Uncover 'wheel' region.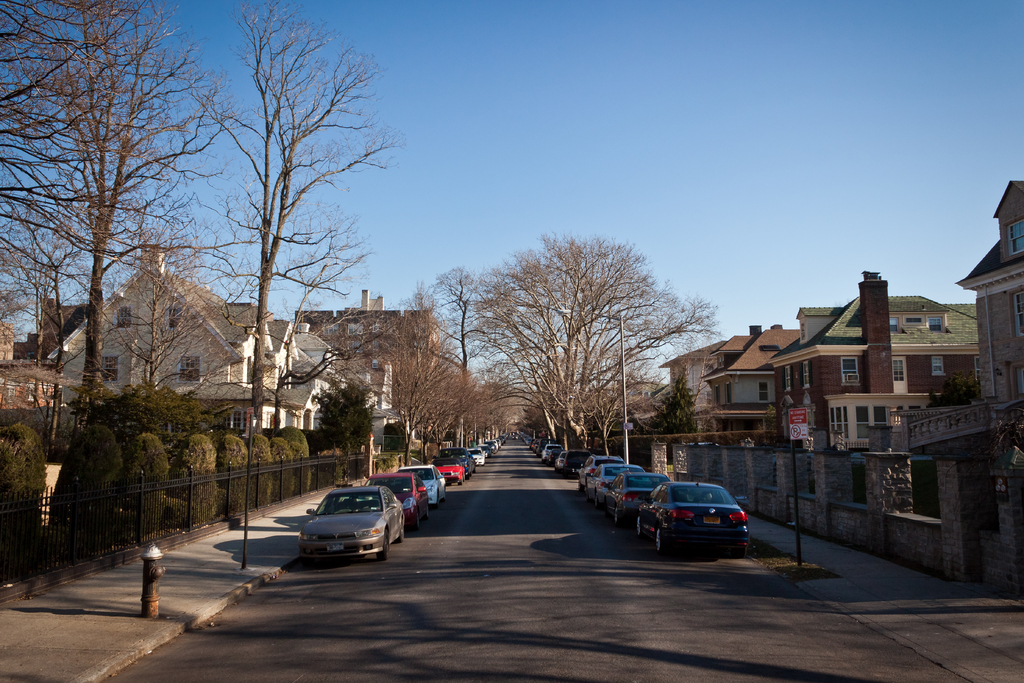
Uncovered: (left=426, top=504, right=431, bottom=515).
